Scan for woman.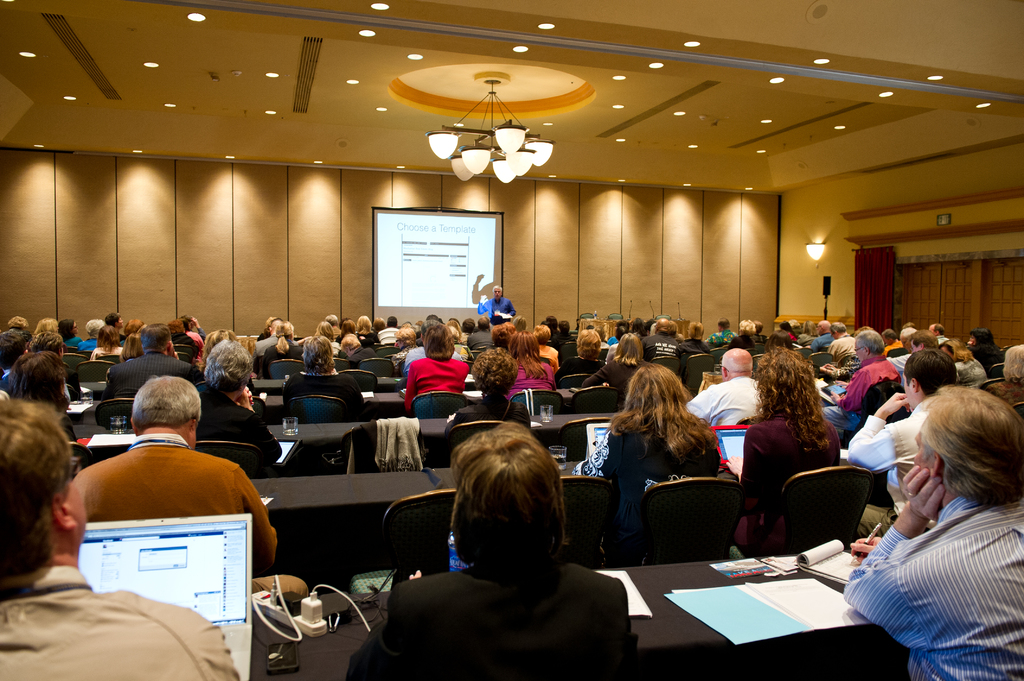
Scan result: left=355, top=308, right=372, bottom=343.
